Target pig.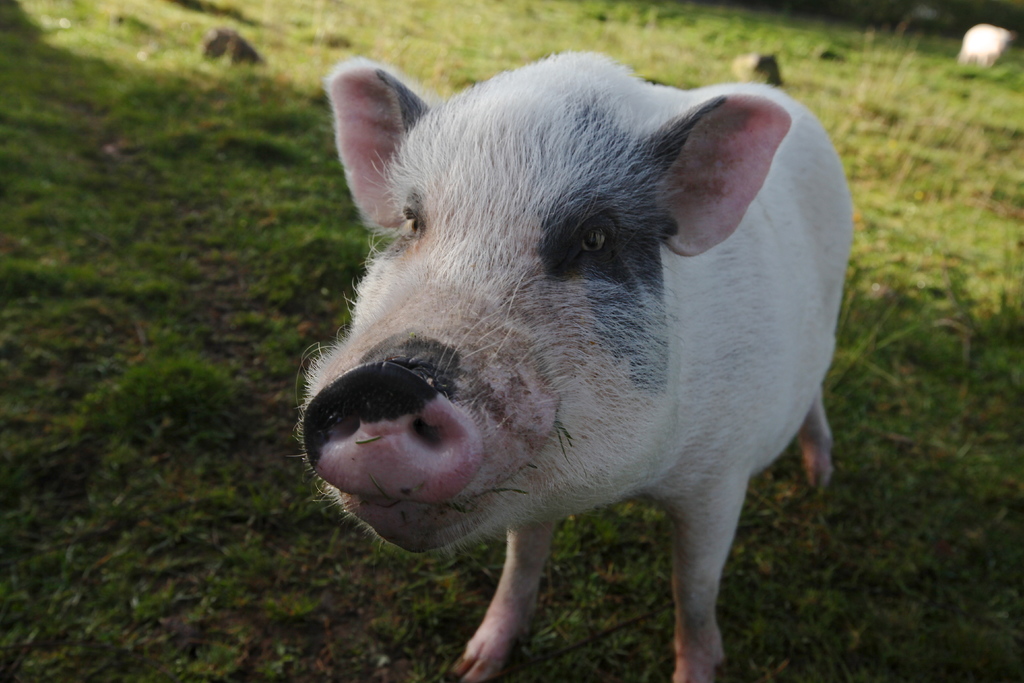
Target region: 956:24:1018:67.
